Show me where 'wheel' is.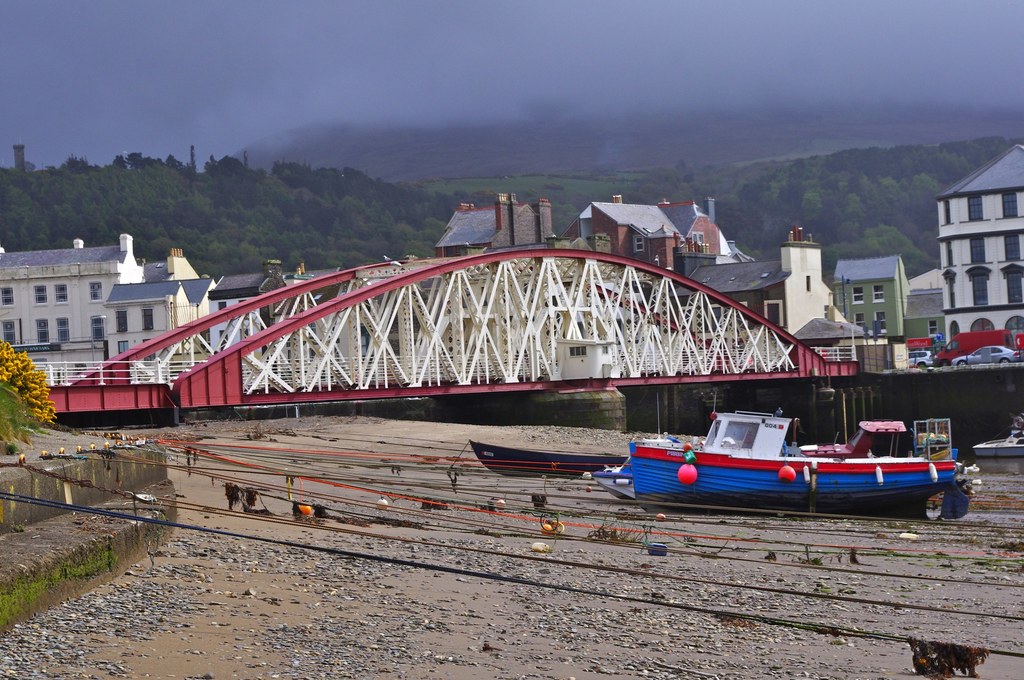
'wheel' is at 998/358/1009/362.
